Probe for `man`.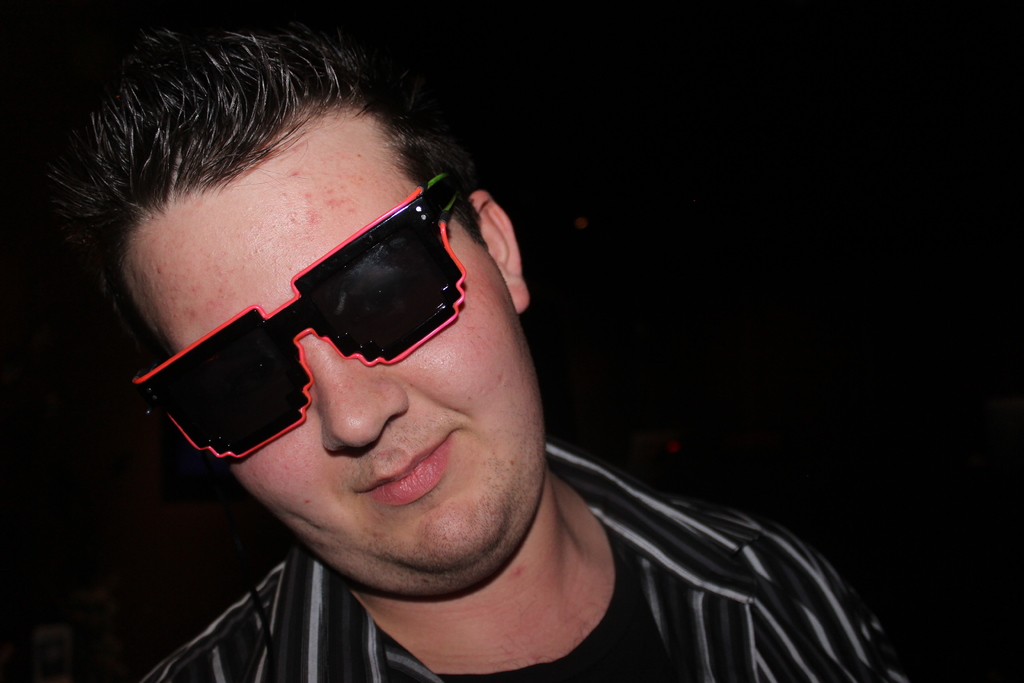
Probe result: 52 25 907 682.
